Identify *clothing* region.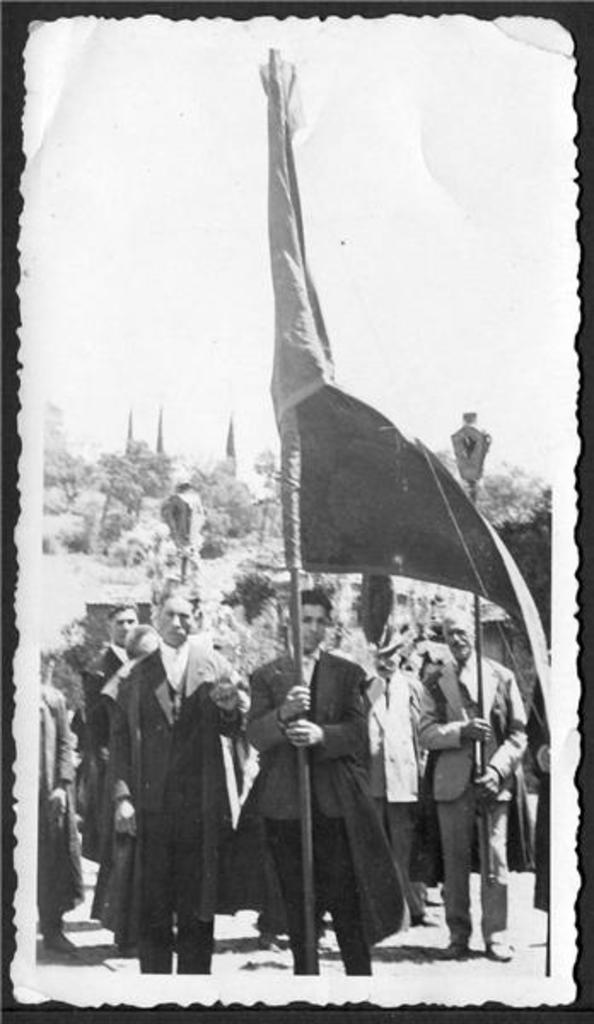
Region: 102 642 237 975.
